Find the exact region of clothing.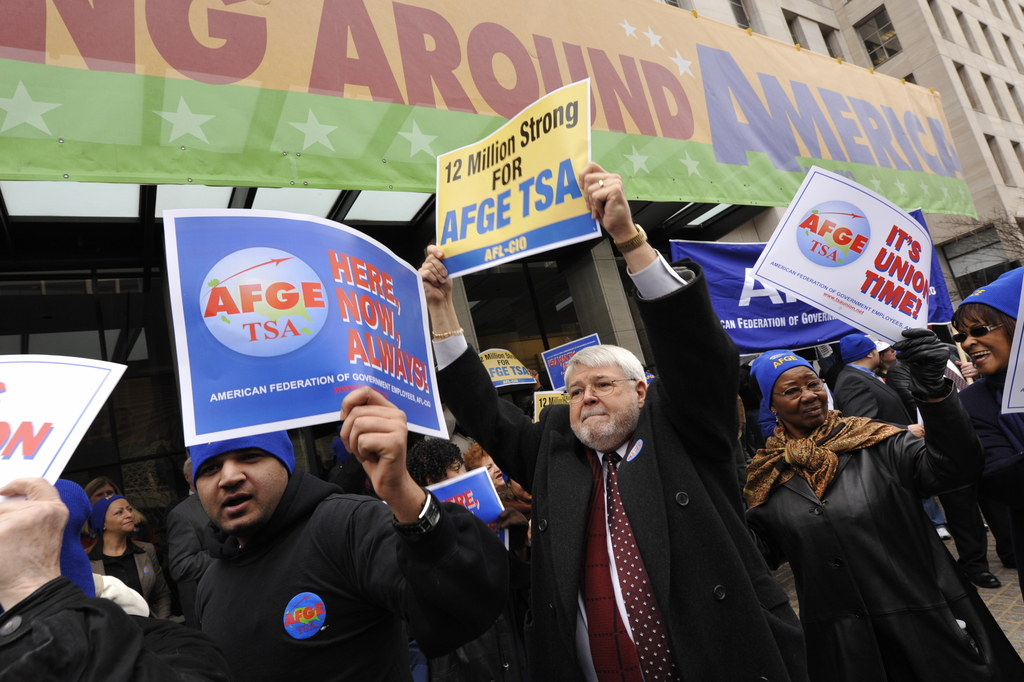
Exact region: 840, 363, 918, 435.
